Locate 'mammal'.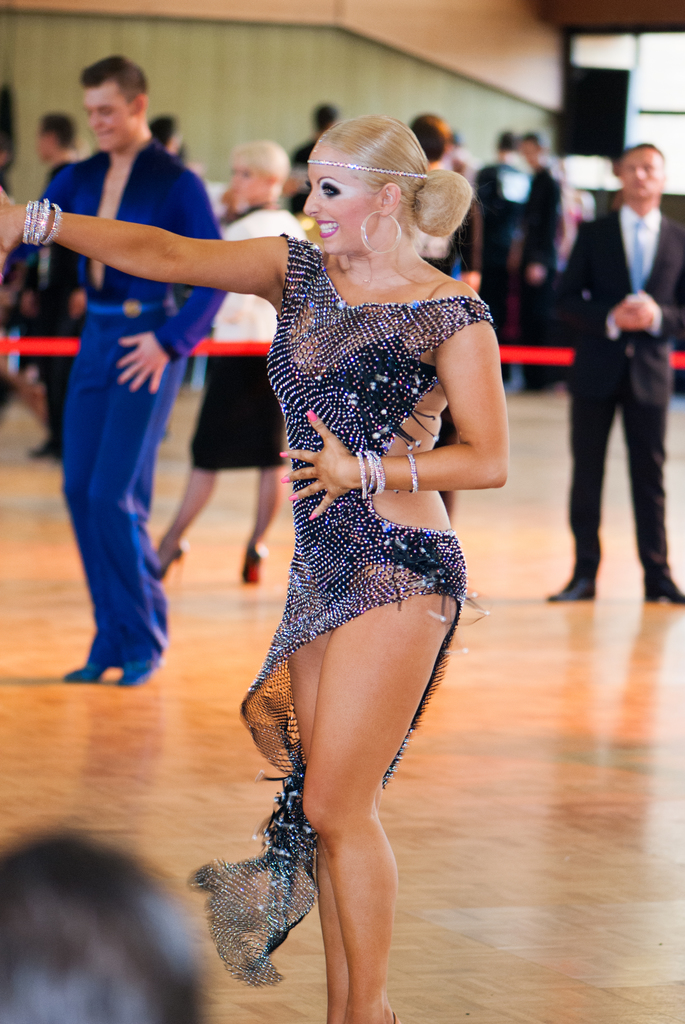
Bounding box: <box>154,138,308,577</box>.
